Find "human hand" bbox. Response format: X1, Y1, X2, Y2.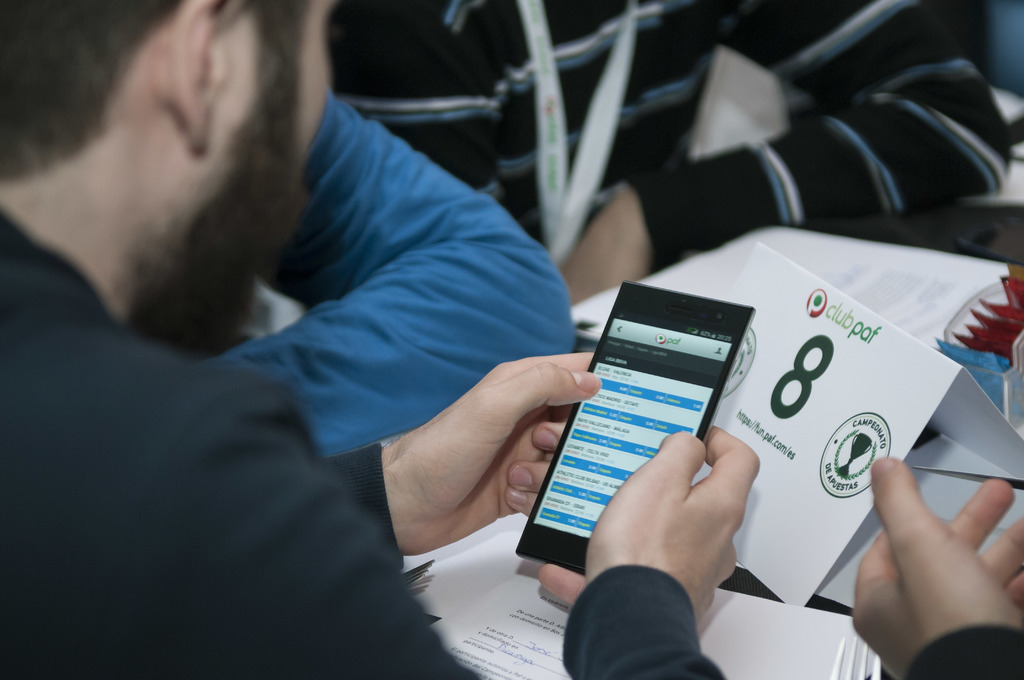
538, 424, 763, 619.
